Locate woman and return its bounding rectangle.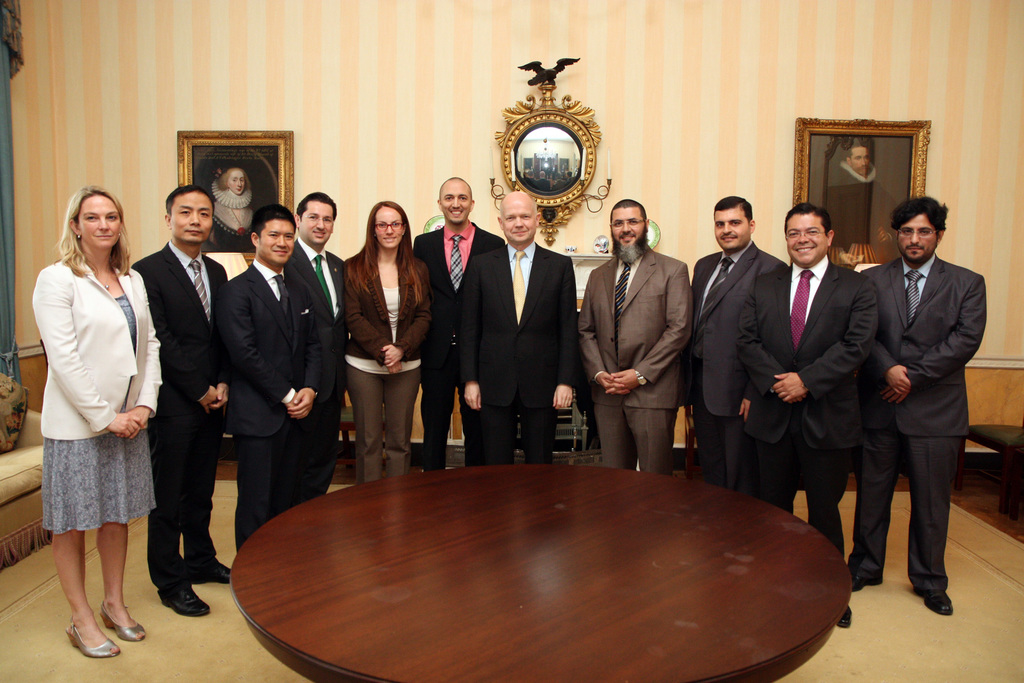
{"left": 344, "top": 194, "right": 430, "bottom": 491}.
